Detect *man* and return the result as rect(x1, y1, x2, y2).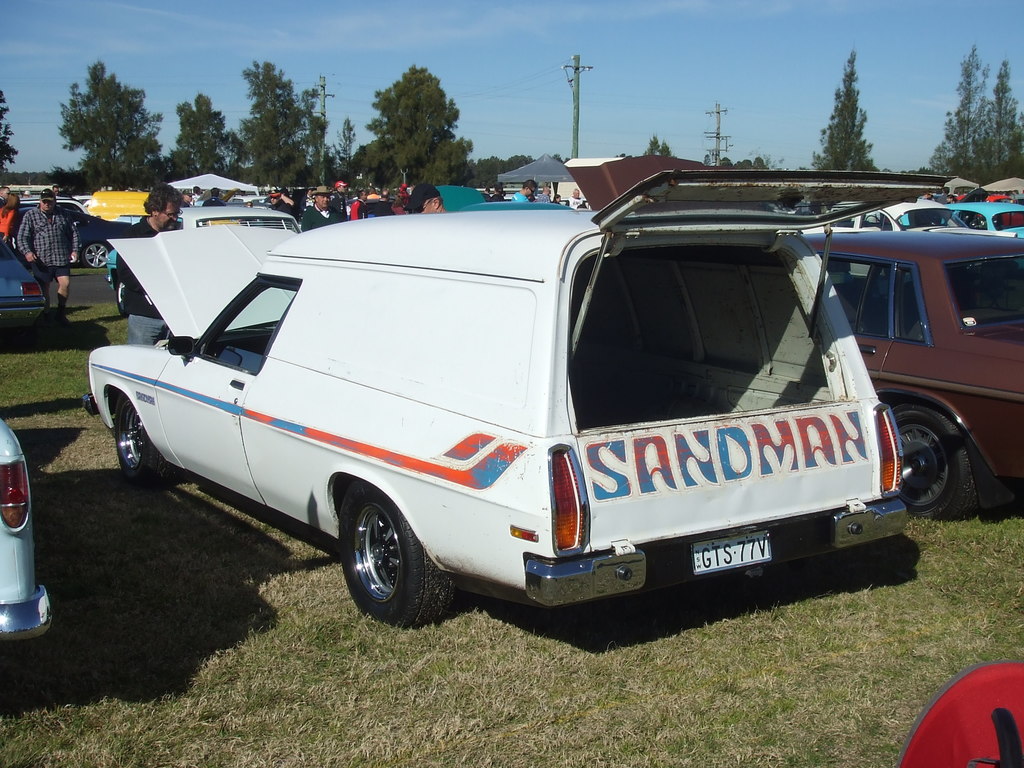
rect(489, 184, 505, 202).
